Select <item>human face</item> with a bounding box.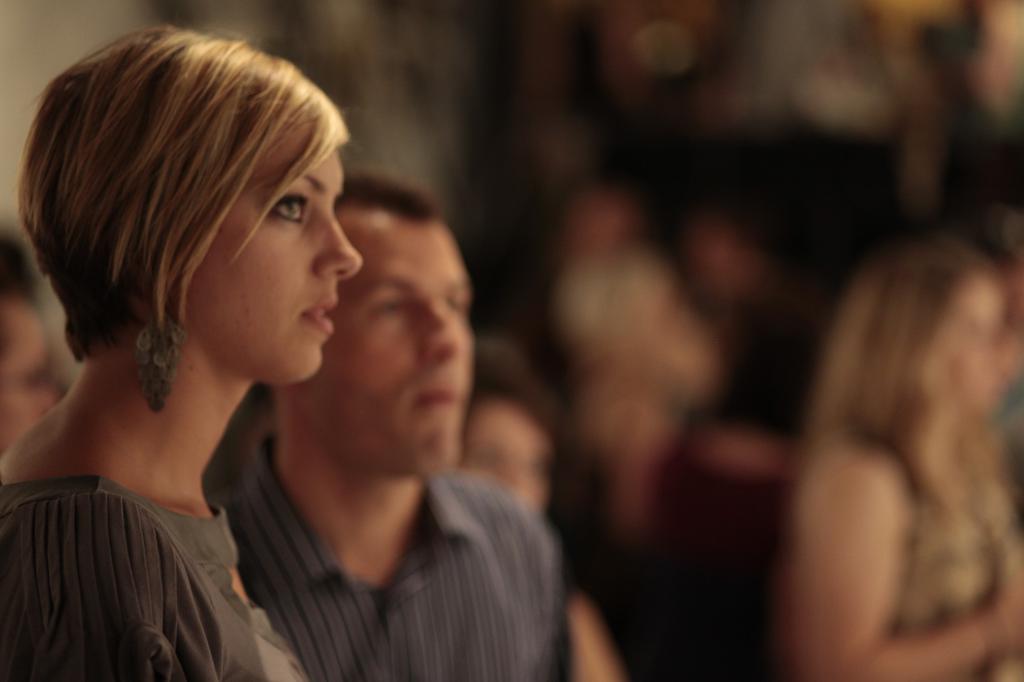
box(309, 201, 472, 470).
